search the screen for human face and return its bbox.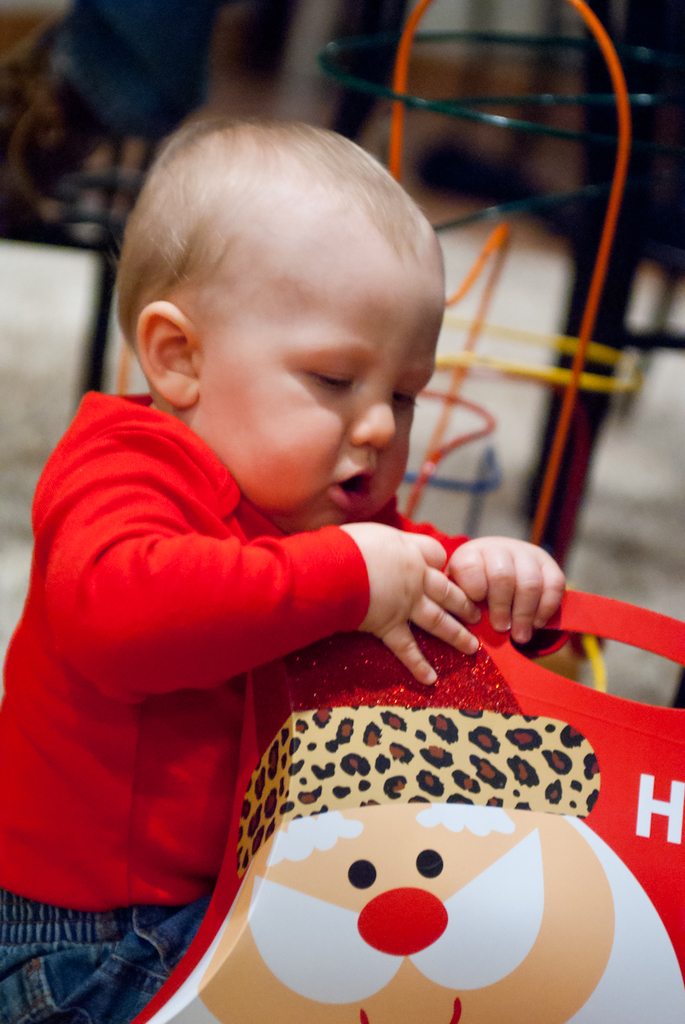
Found: pyautogui.locateOnScreen(188, 224, 447, 545).
